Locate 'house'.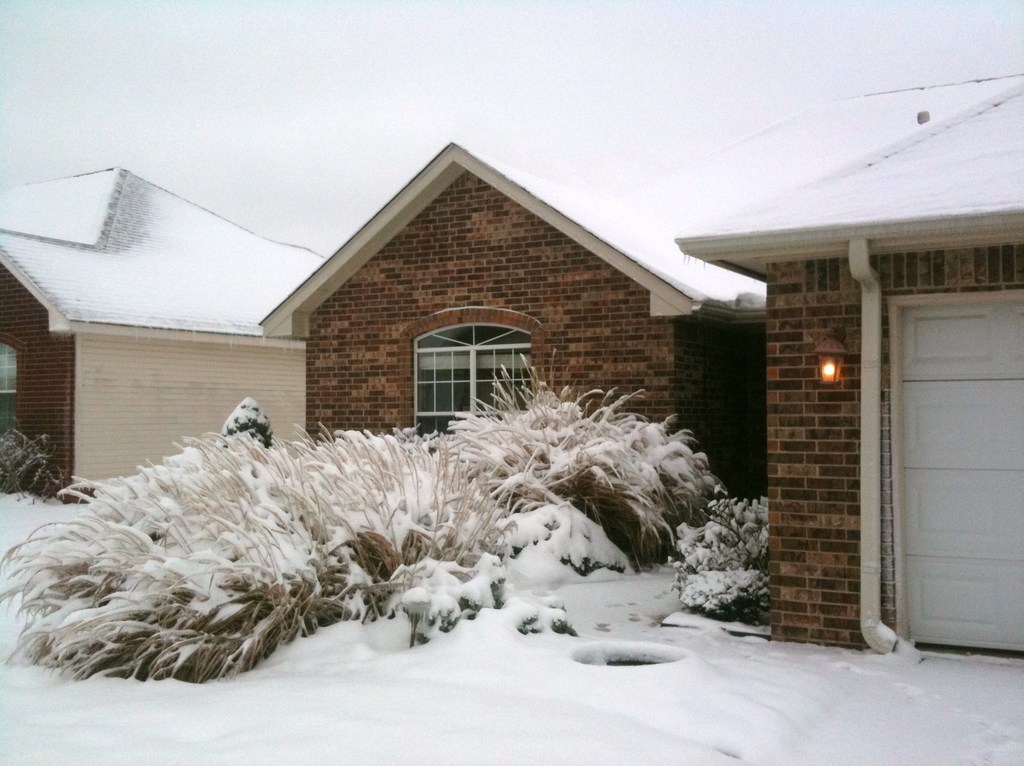
Bounding box: [261, 147, 762, 559].
